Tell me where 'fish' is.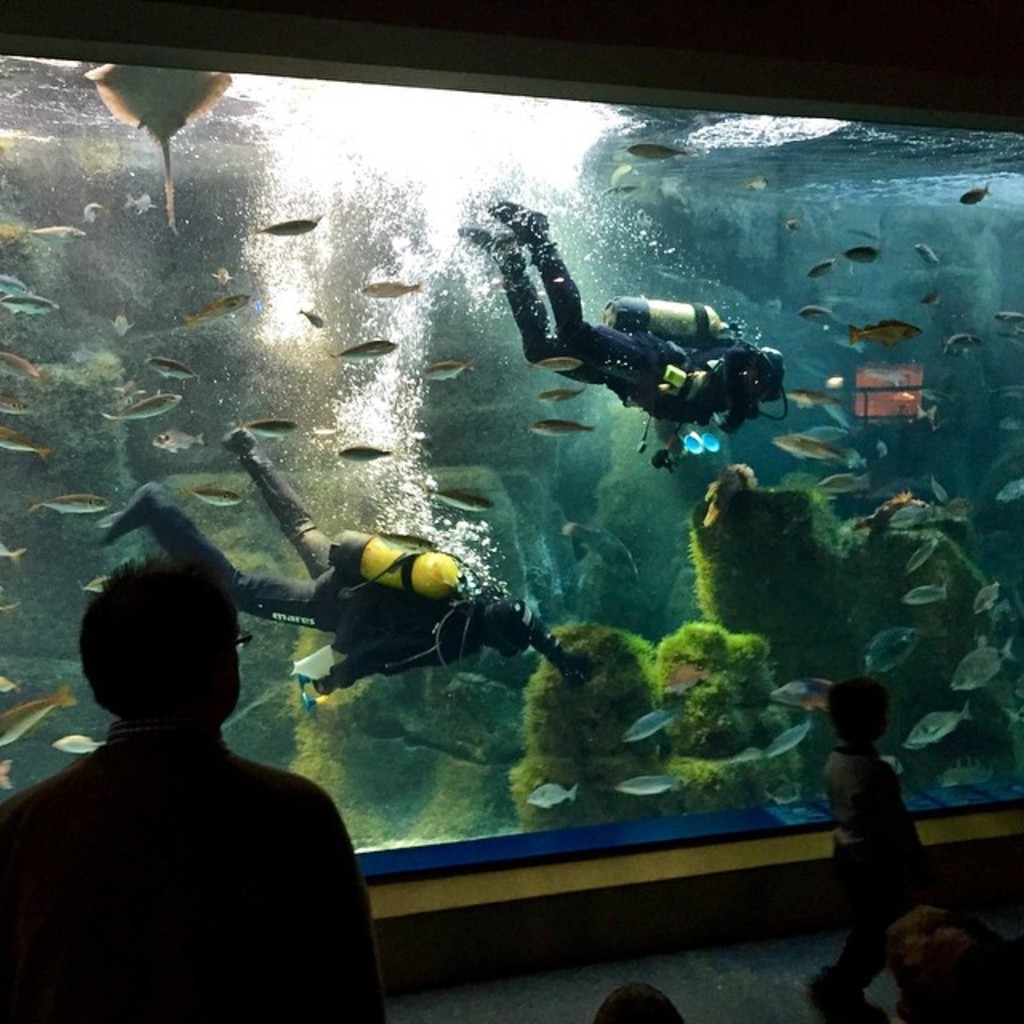
'fish' is at Rect(5, 294, 59, 323).
